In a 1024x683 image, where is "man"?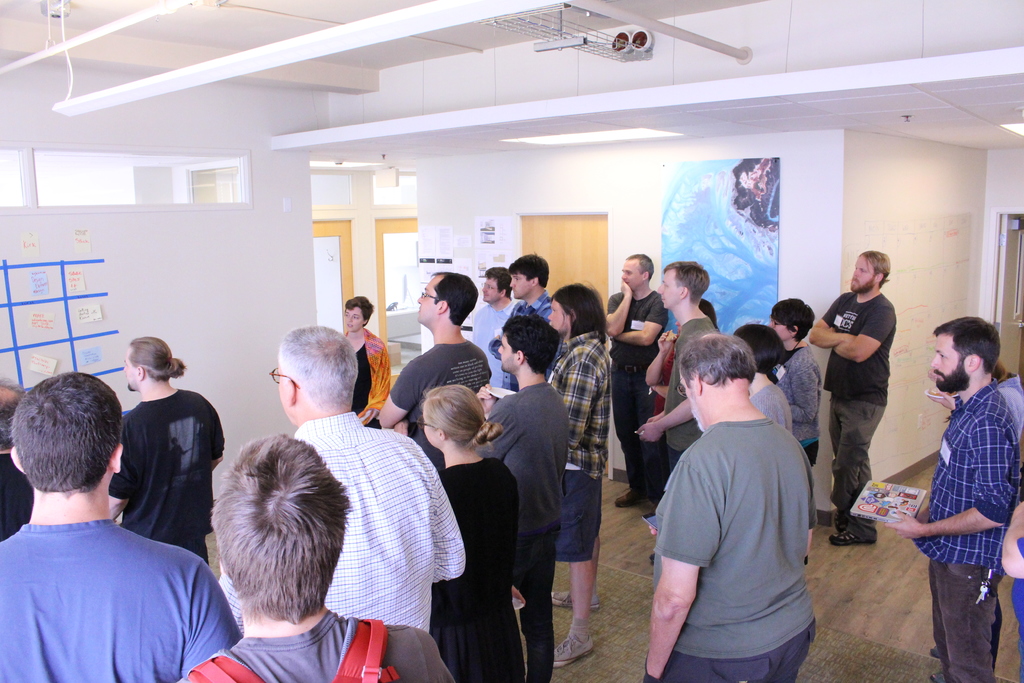
{"left": 0, "top": 383, "right": 233, "bottom": 674}.
